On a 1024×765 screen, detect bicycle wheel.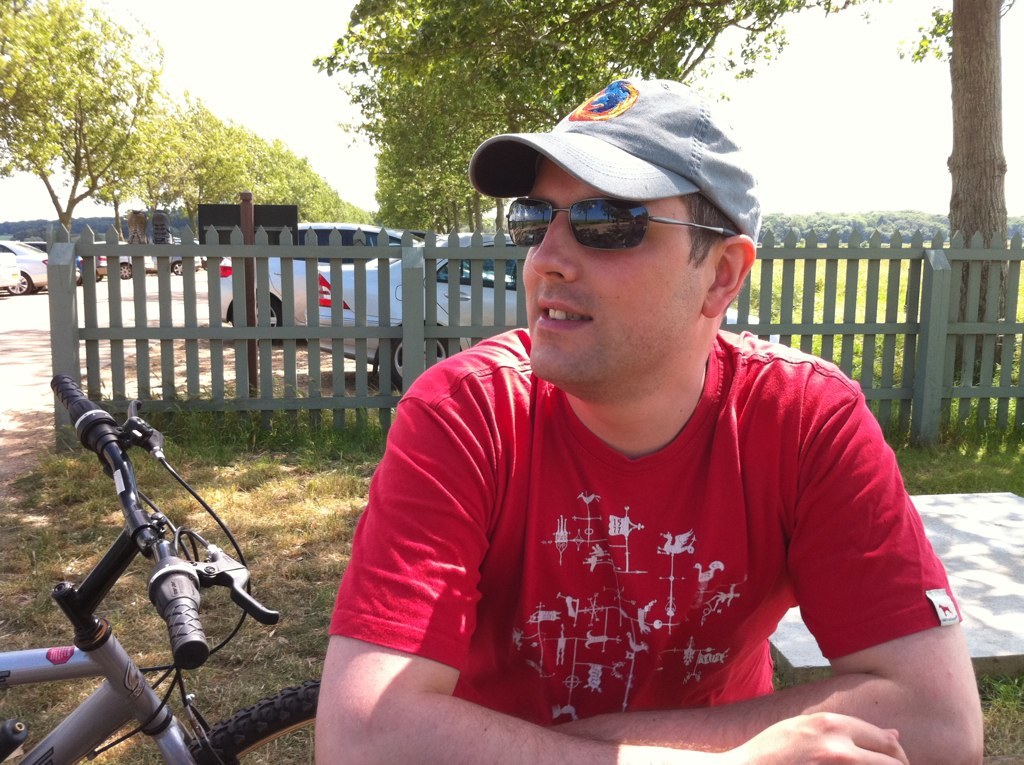
bbox(184, 678, 322, 764).
